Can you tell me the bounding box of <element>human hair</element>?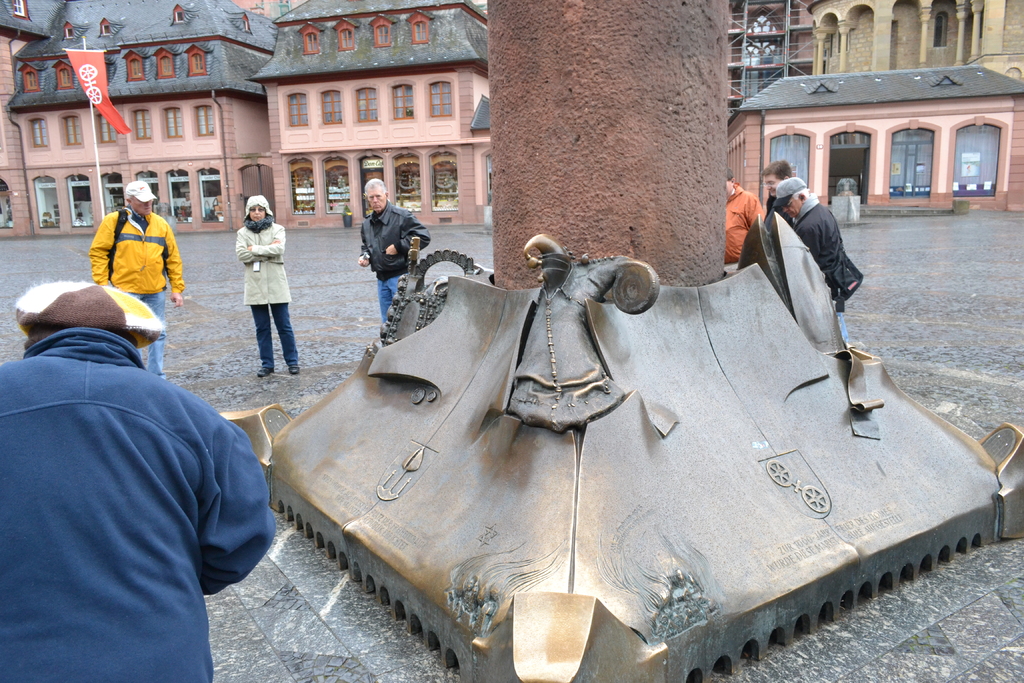
25 323 140 350.
